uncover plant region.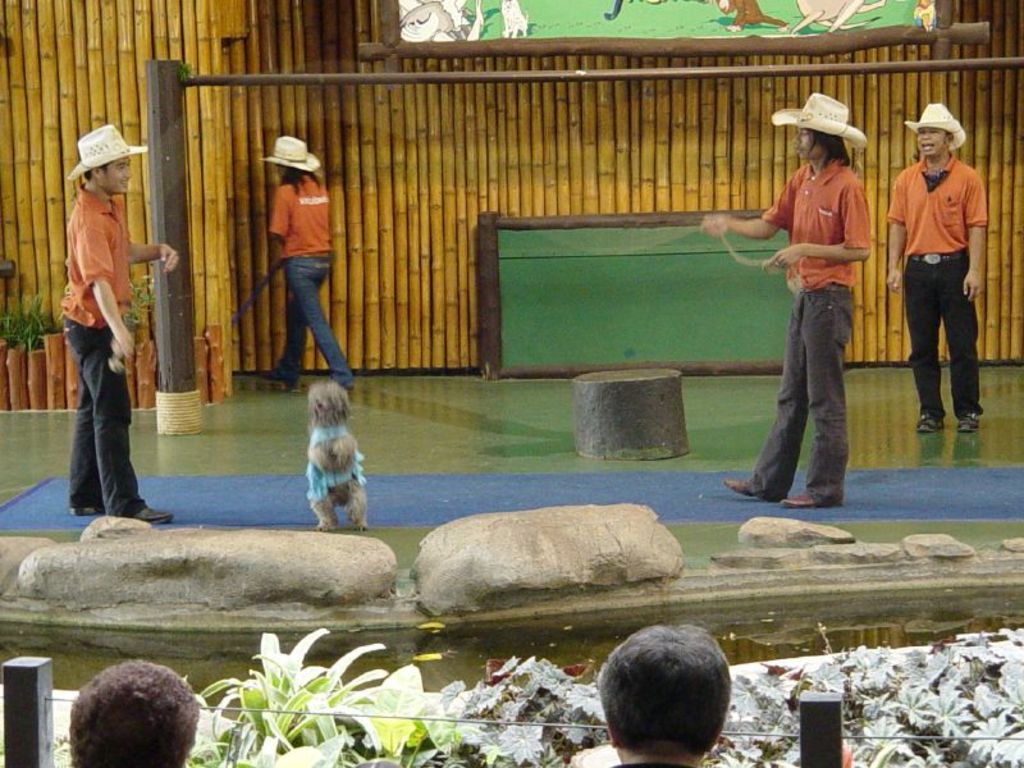
Uncovered: 3/293/63/357.
